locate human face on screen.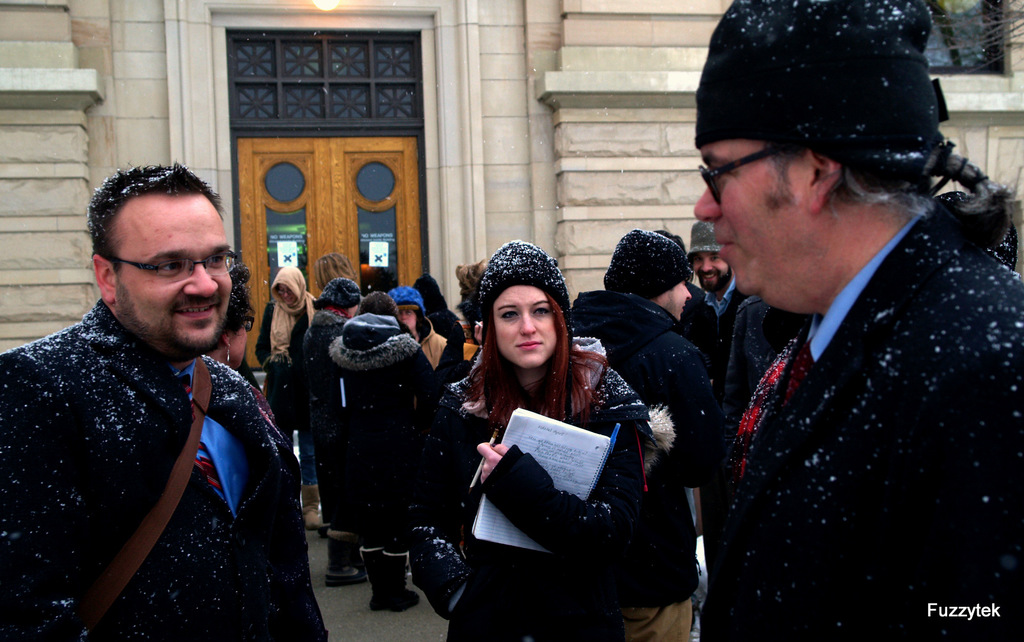
On screen at (x1=495, y1=284, x2=554, y2=374).
